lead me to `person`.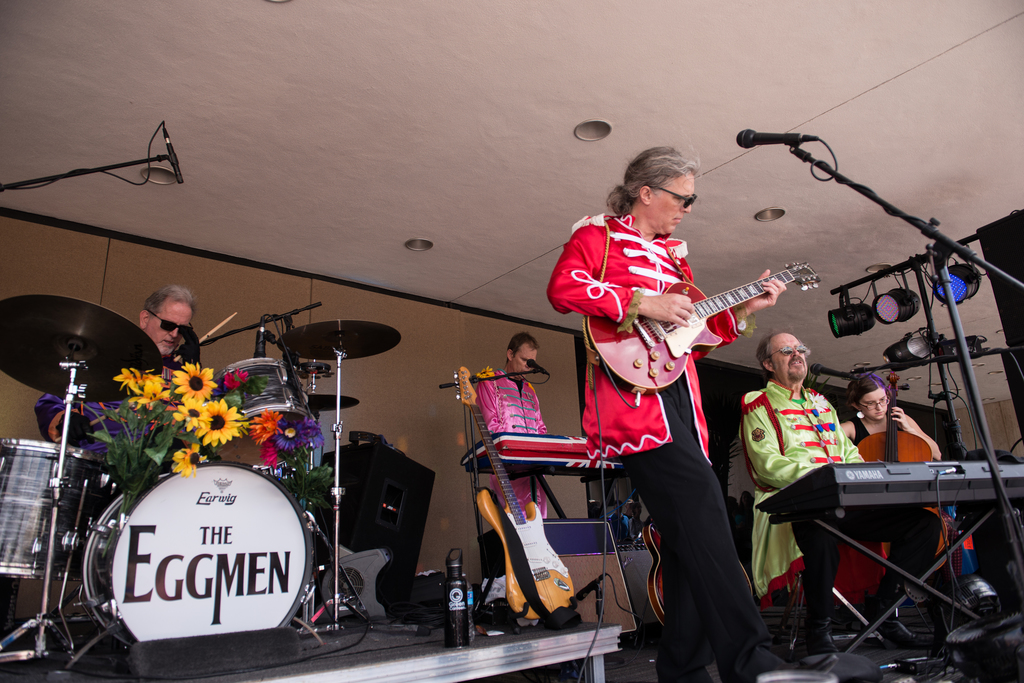
Lead to [481,328,559,521].
